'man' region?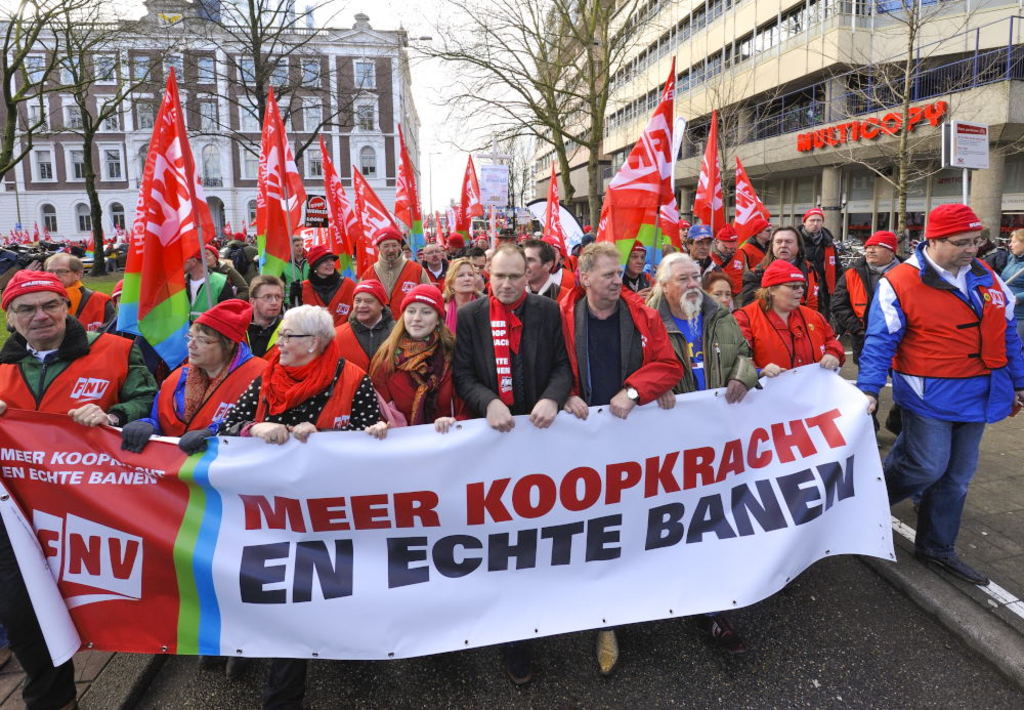
bbox(709, 225, 754, 301)
